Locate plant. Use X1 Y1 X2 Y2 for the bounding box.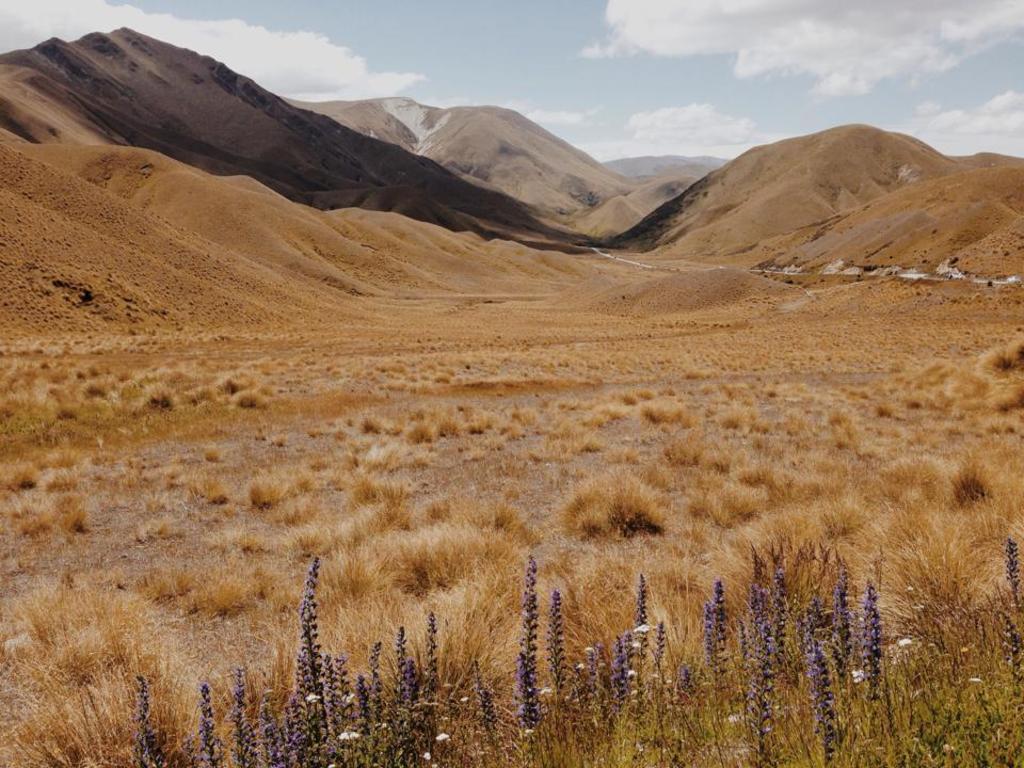
569 480 673 564.
